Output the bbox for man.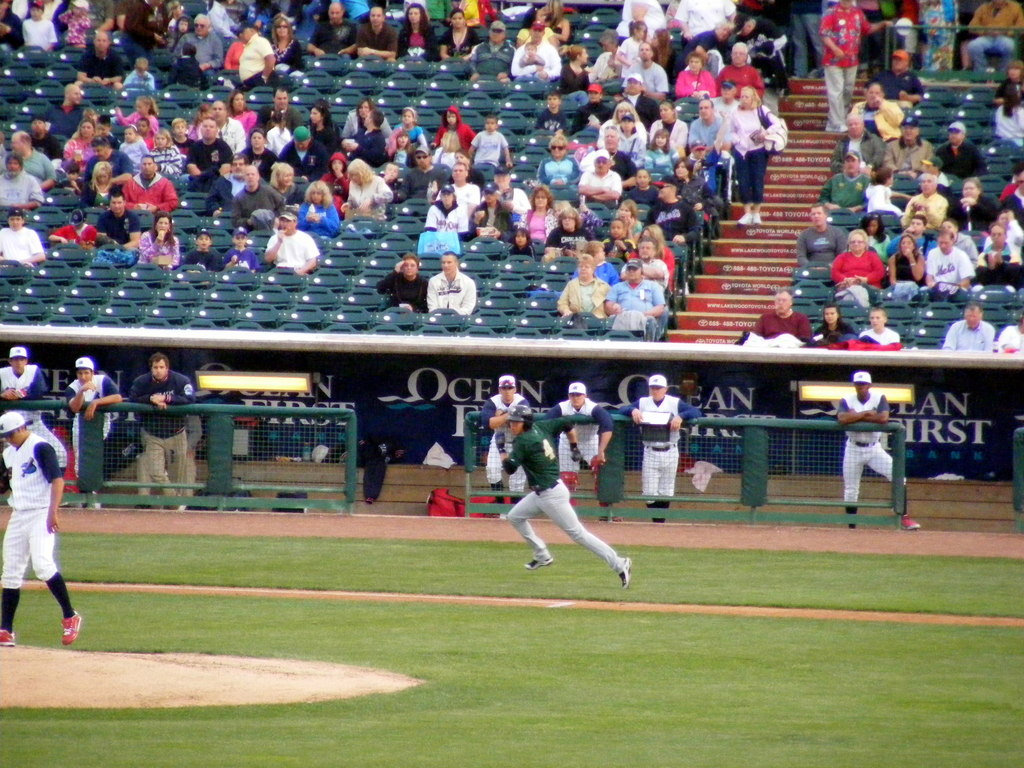
select_region(55, 348, 128, 516).
